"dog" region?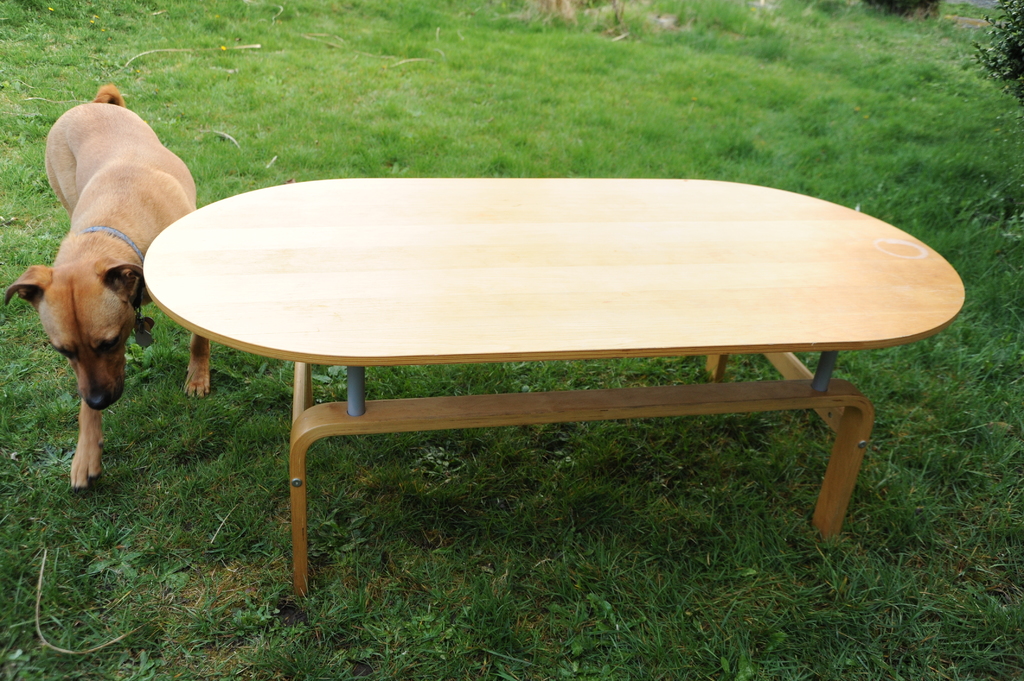
bbox=[4, 81, 211, 494]
